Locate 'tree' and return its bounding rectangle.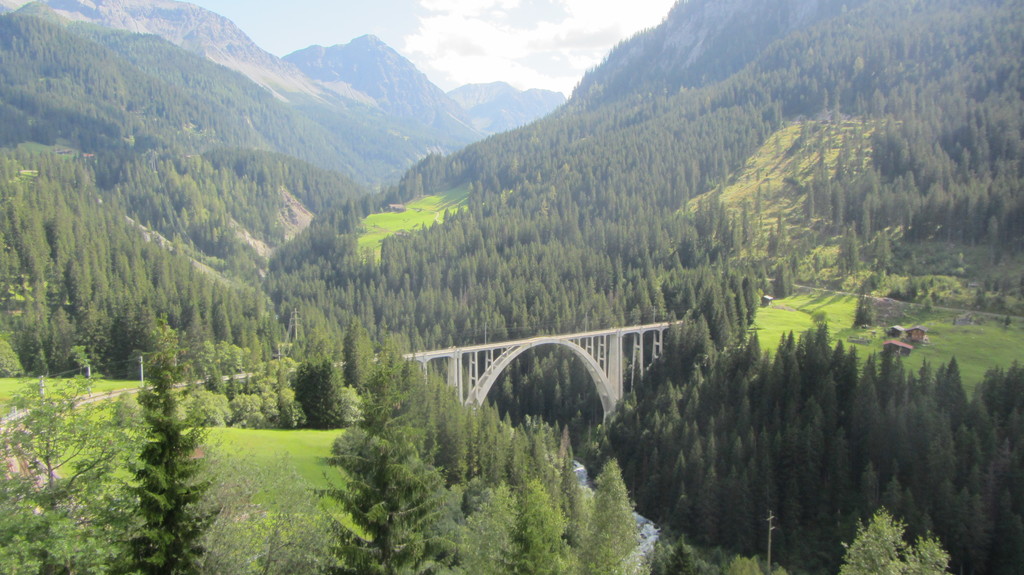
874:383:961:542.
